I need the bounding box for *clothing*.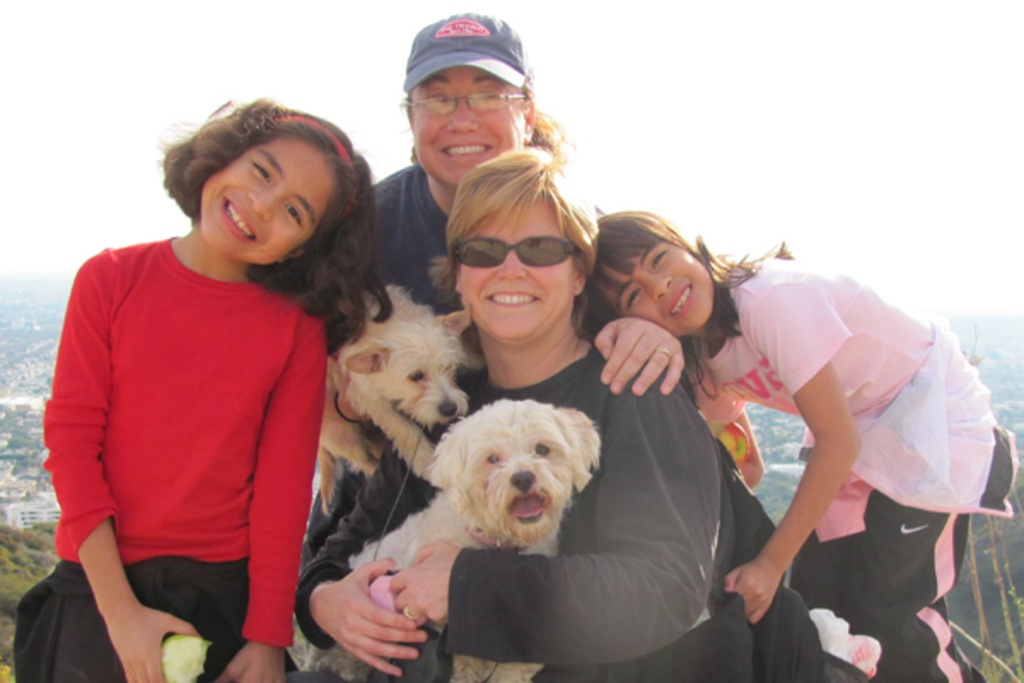
Here it is: <region>49, 215, 338, 654</region>.
